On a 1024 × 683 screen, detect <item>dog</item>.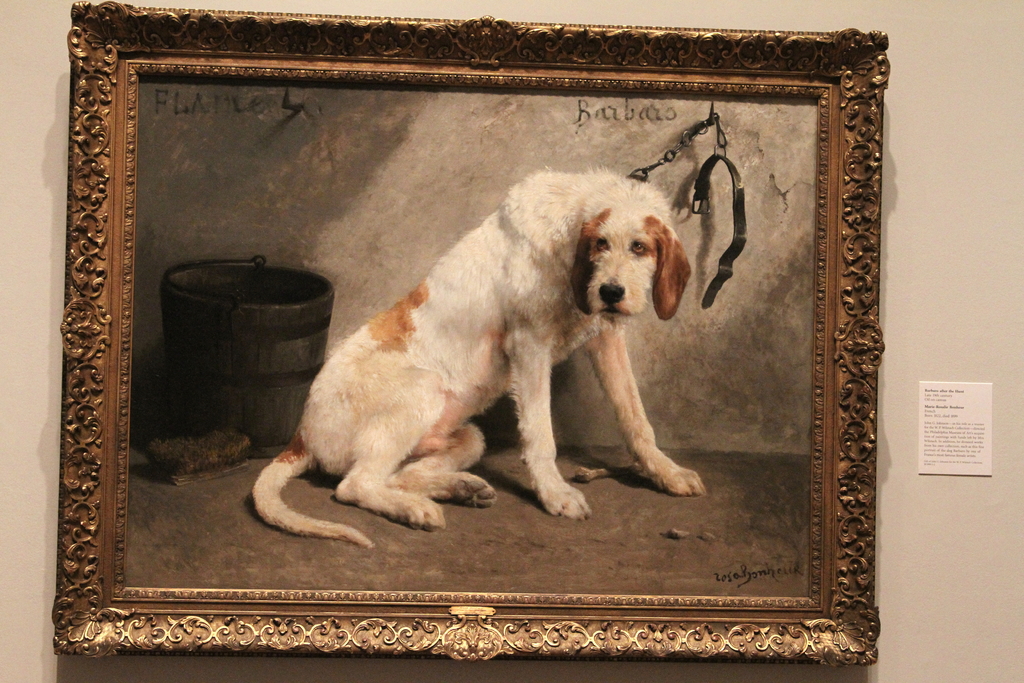
[left=252, top=163, right=707, bottom=553].
